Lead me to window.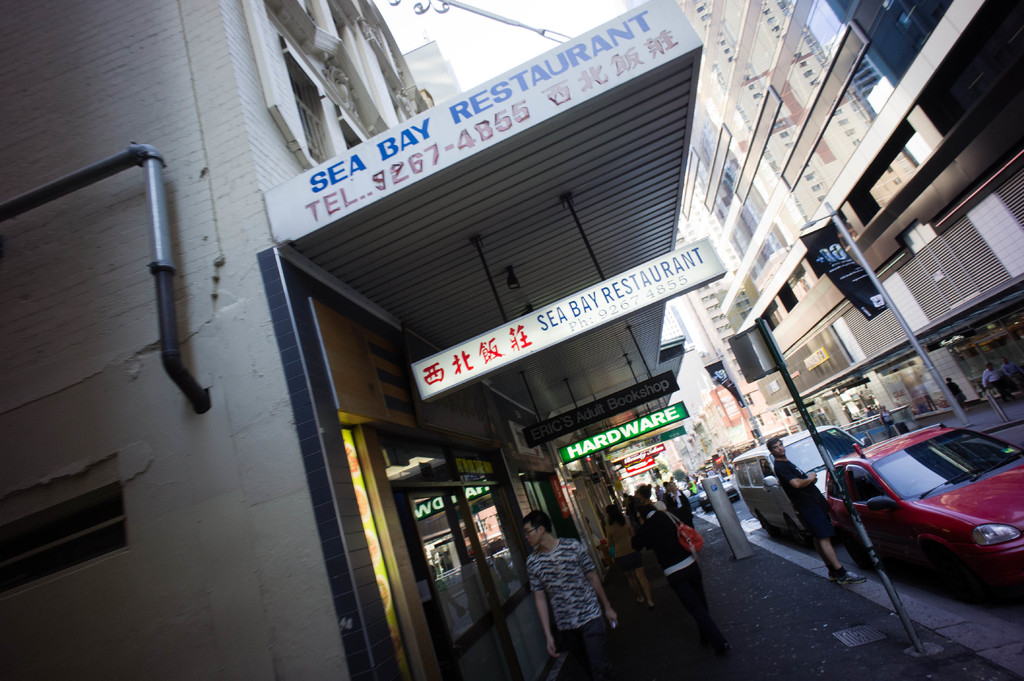
Lead to [36, 456, 122, 570].
